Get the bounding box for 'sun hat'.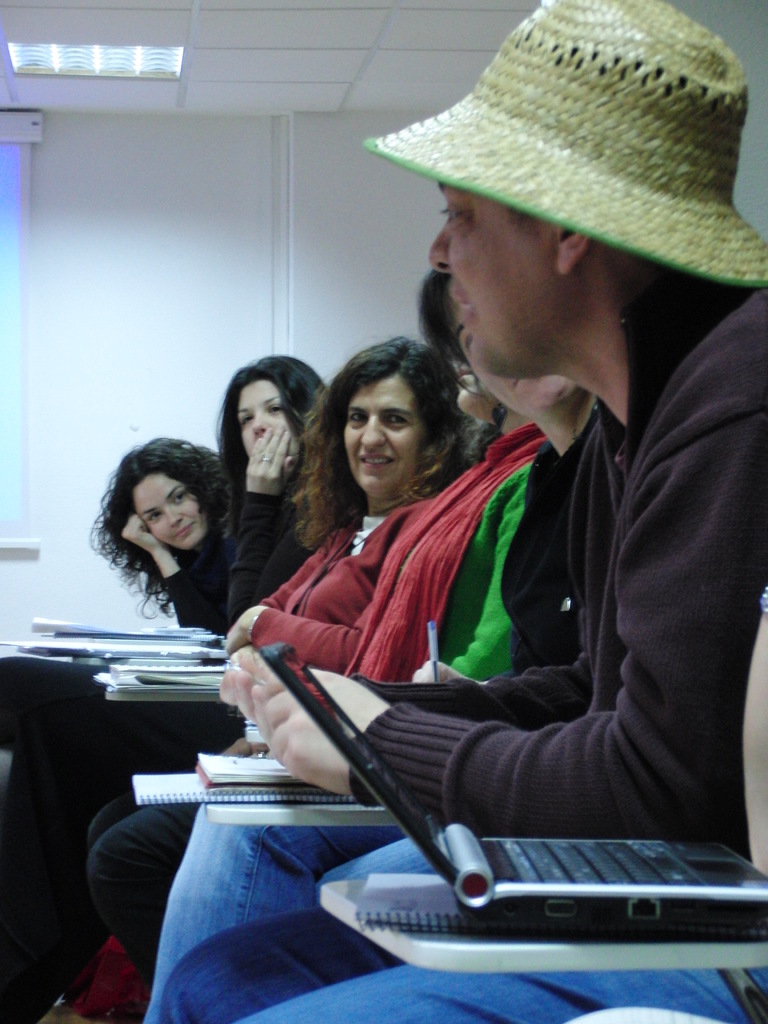
<box>367,3,767,286</box>.
